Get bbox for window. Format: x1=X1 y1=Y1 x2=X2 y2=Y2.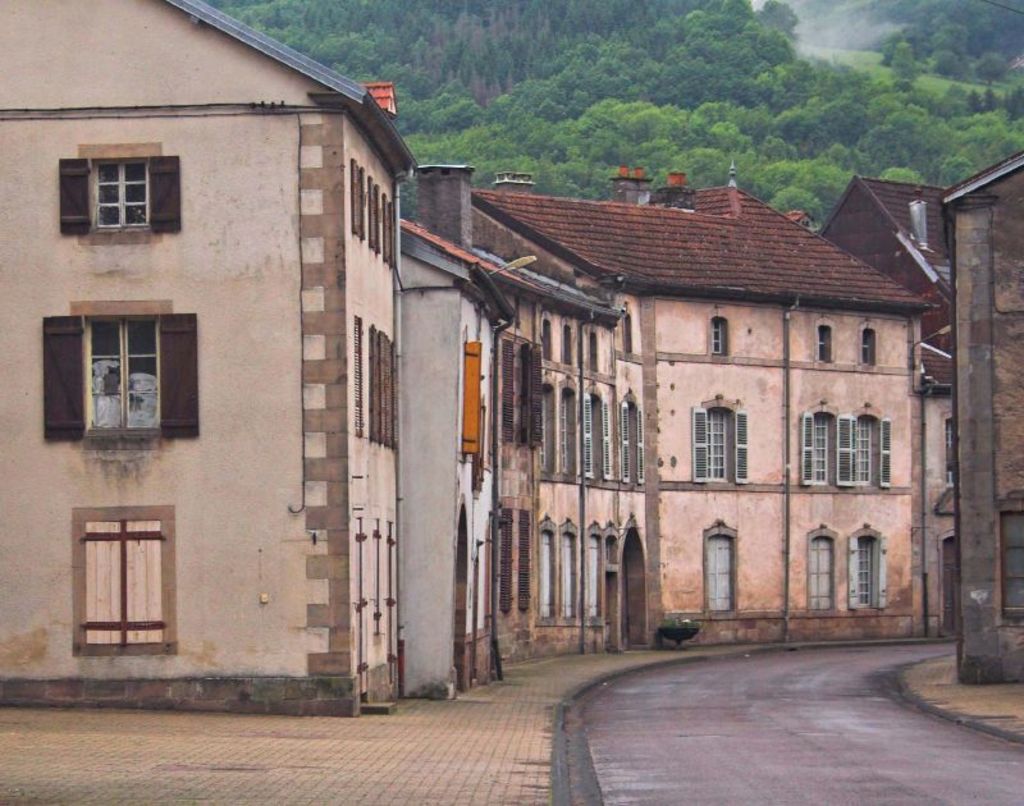
x1=495 y1=336 x2=518 y2=444.
